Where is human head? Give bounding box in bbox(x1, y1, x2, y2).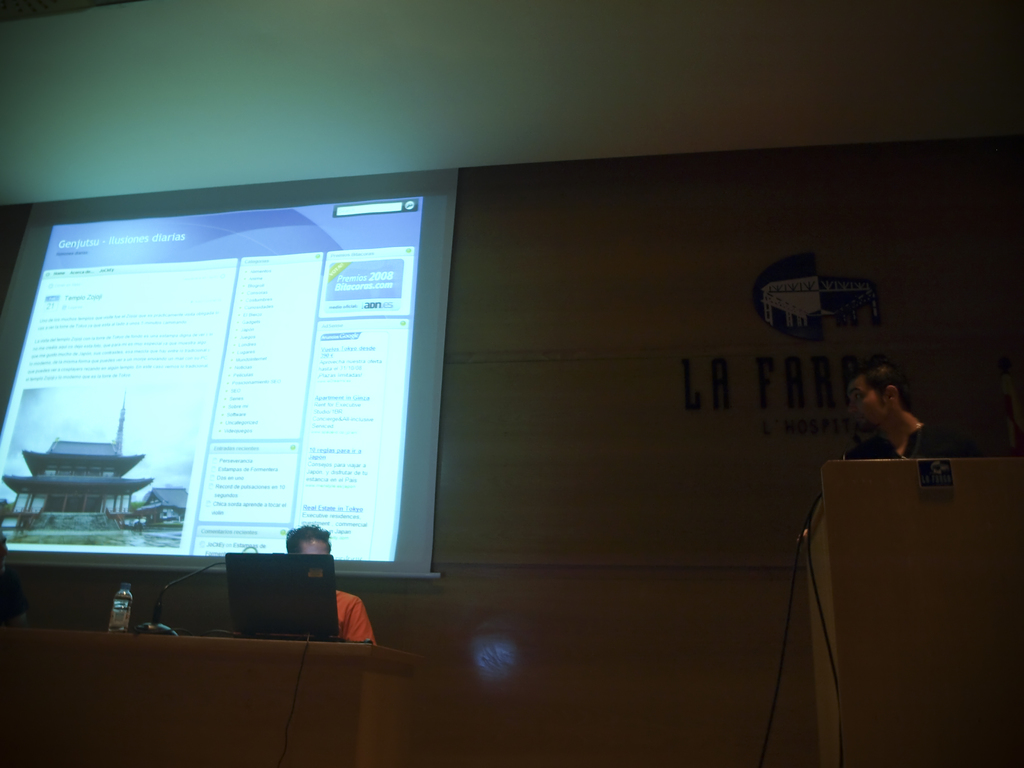
bbox(855, 360, 935, 445).
